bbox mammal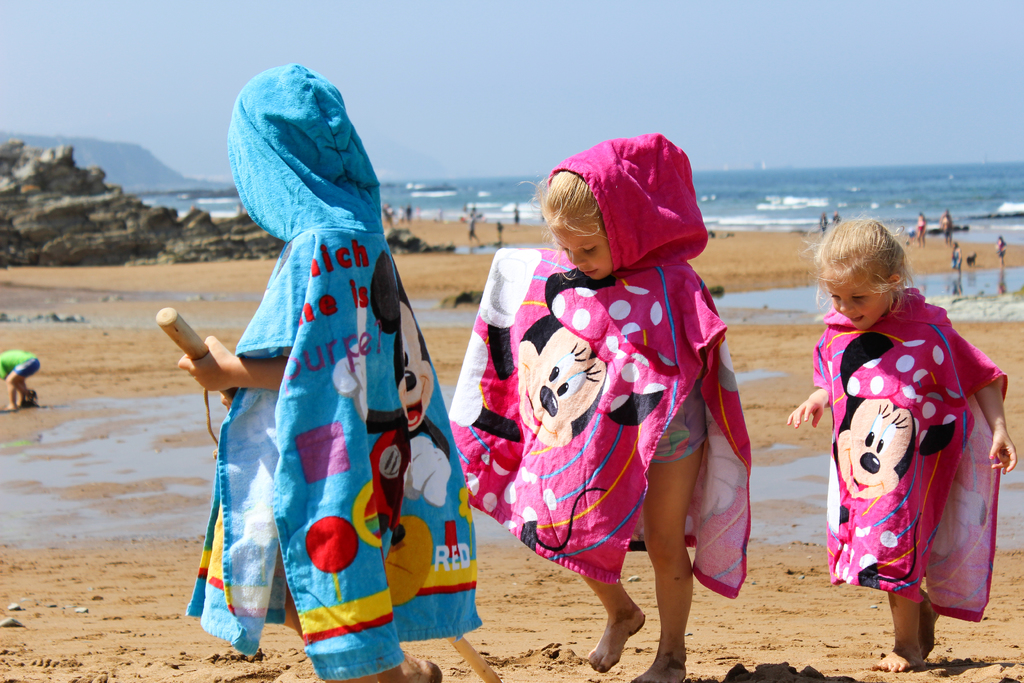
BBox(173, 57, 477, 682)
